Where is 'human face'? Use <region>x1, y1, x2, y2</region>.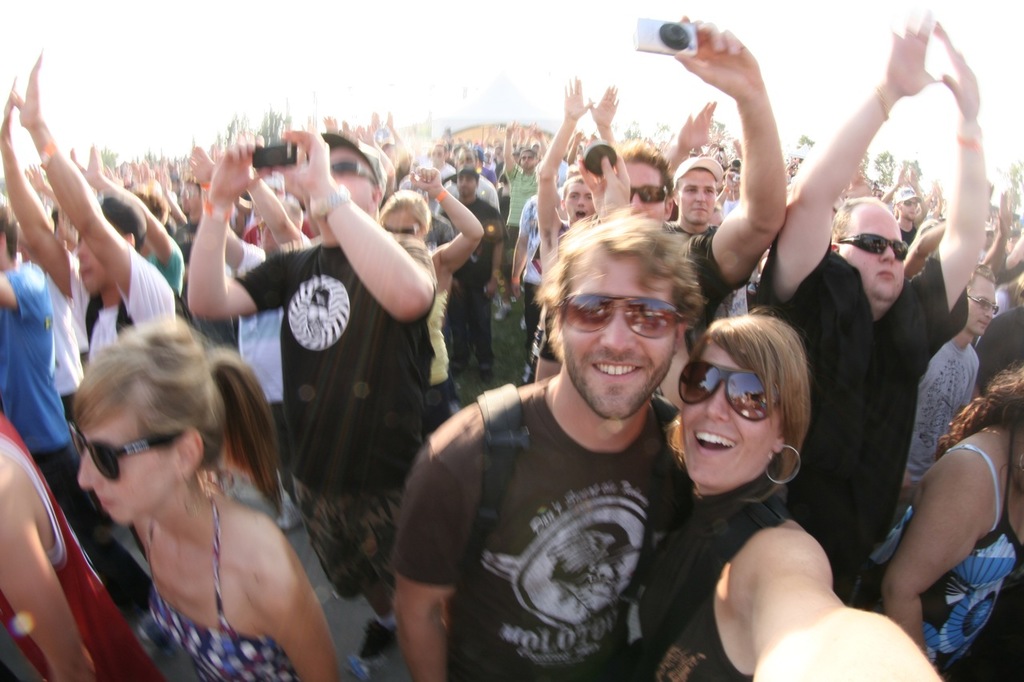
<region>384, 199, 426, 233</region>.
